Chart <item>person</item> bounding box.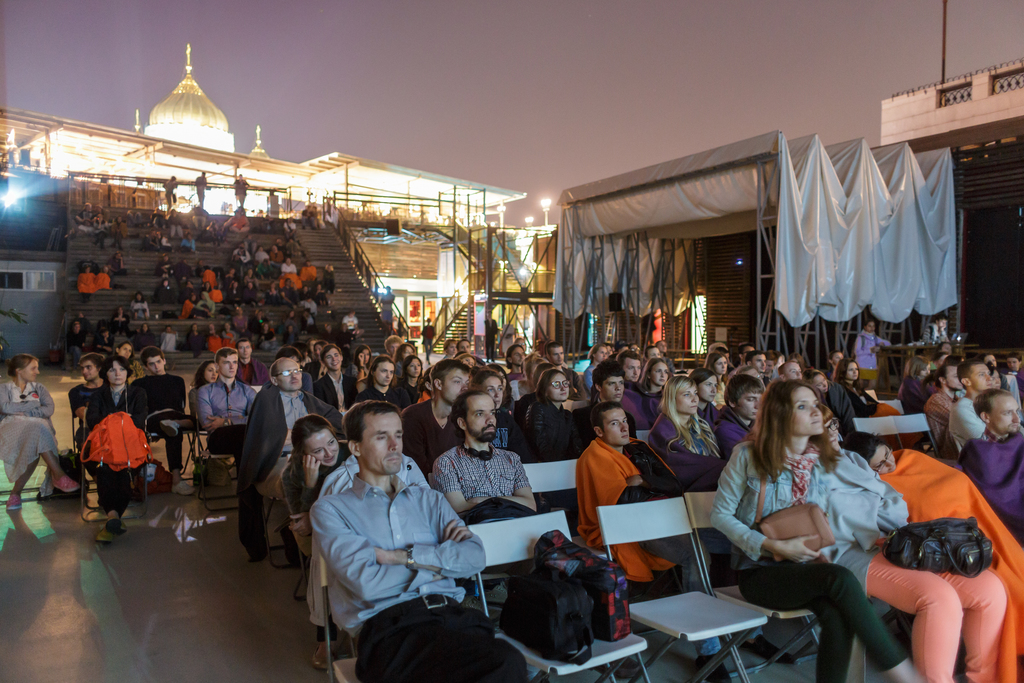
Charted: <region>982, 352, 1023, 386</region>.
